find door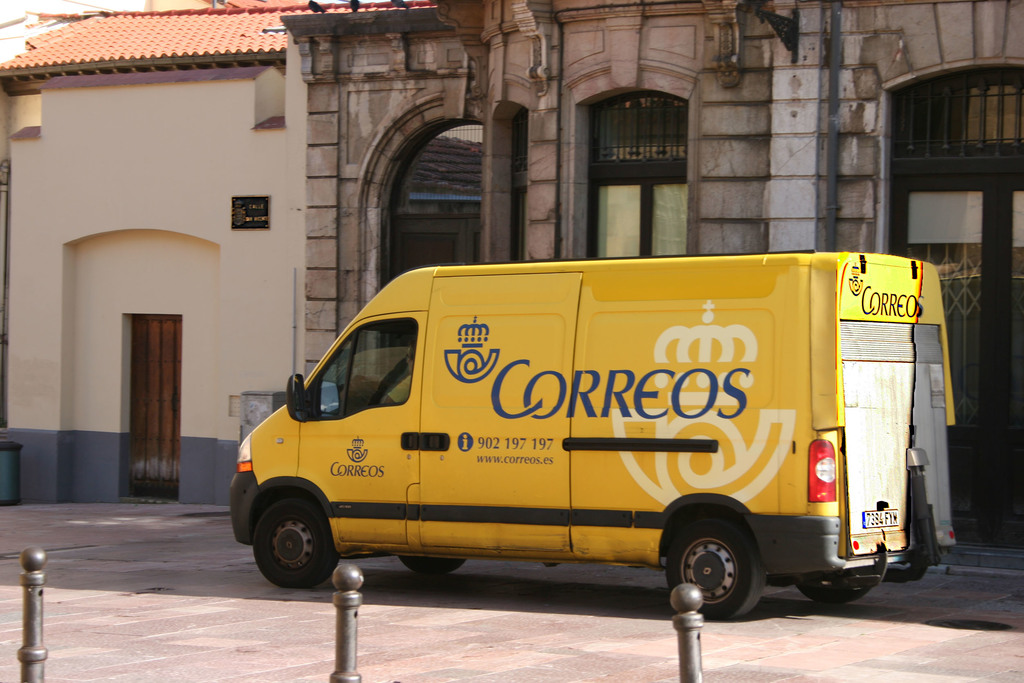
586/90/689/274
